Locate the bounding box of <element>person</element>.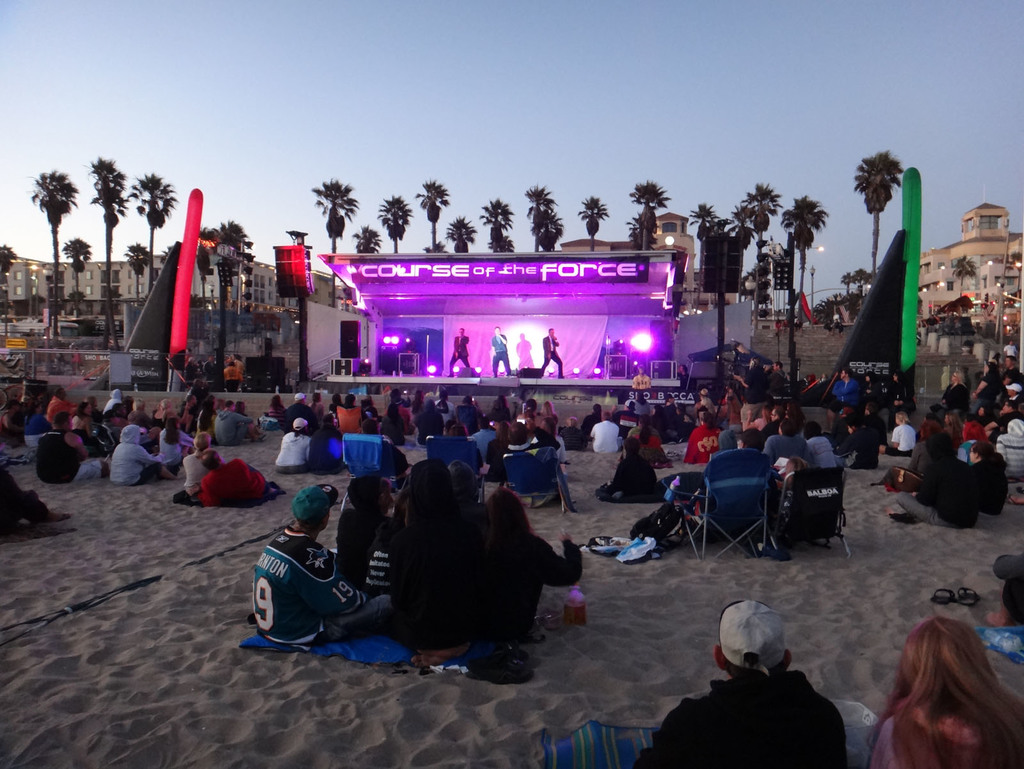
Bounding box: box(634, 415, 664, 453).
